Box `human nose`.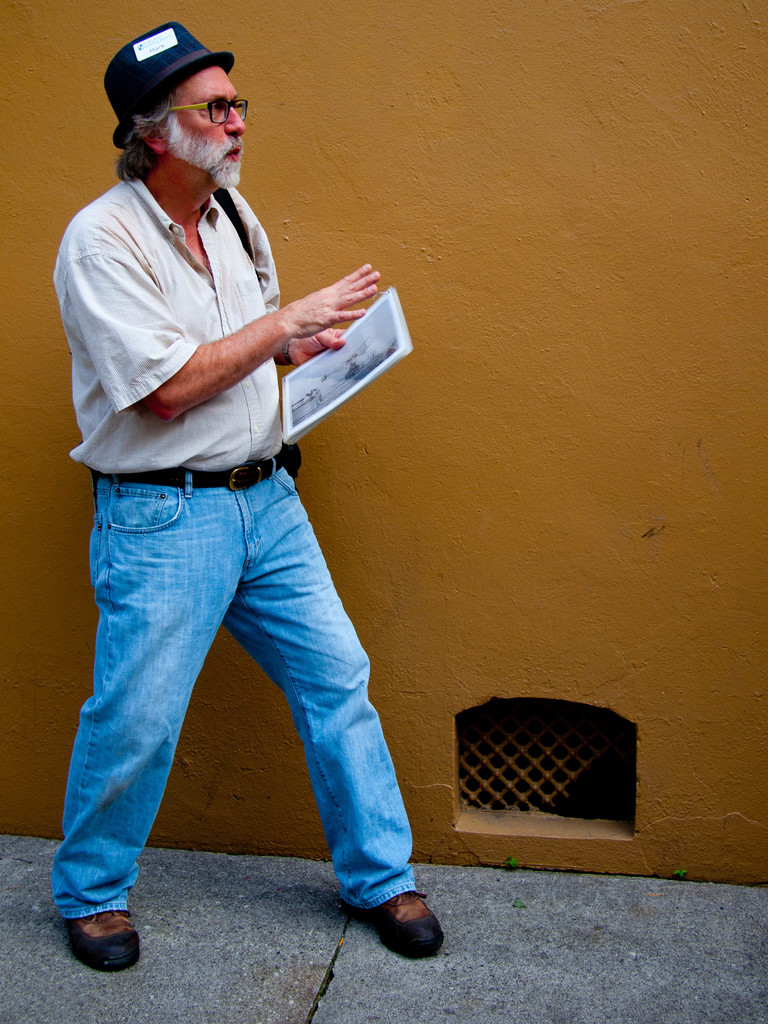
bbox(228, 104, 245, 134).
